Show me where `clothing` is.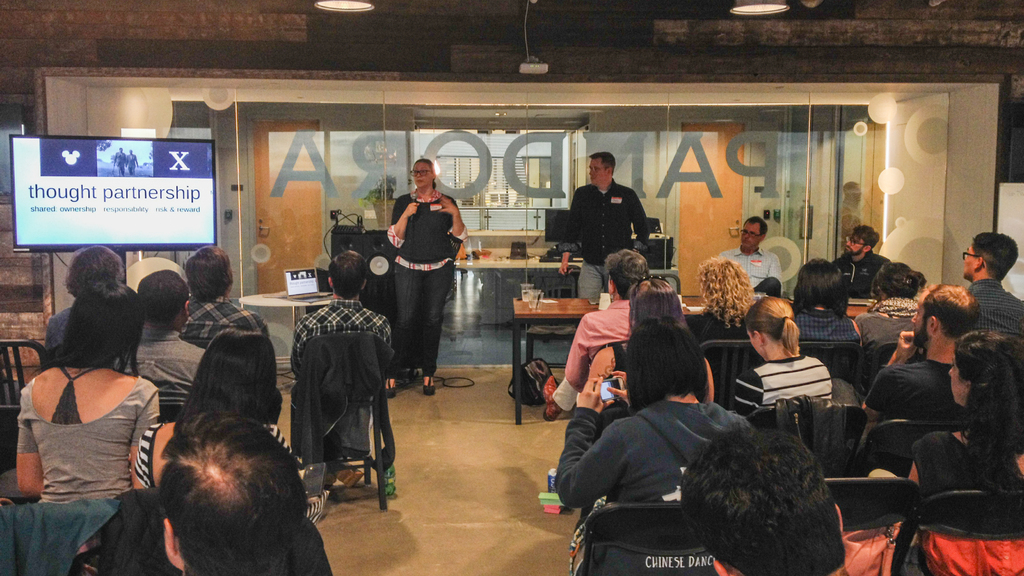
`clothing` is at rect(959, 280, 1023, 340).
